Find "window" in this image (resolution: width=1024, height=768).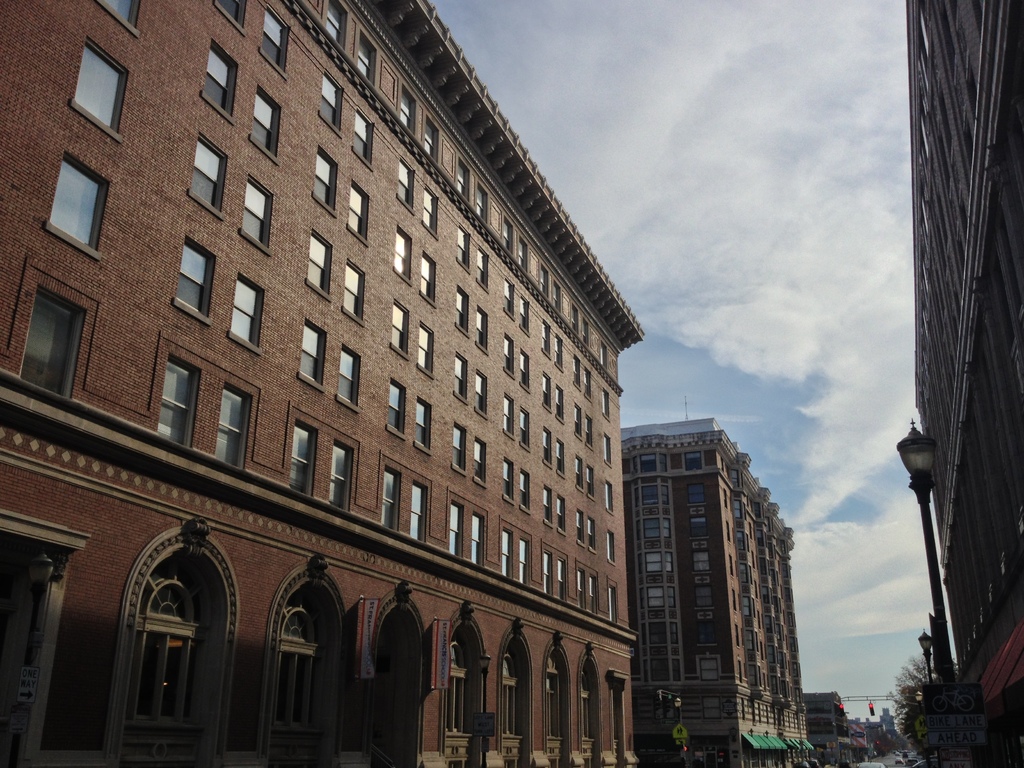
box=[733, 467, 742, 486].
